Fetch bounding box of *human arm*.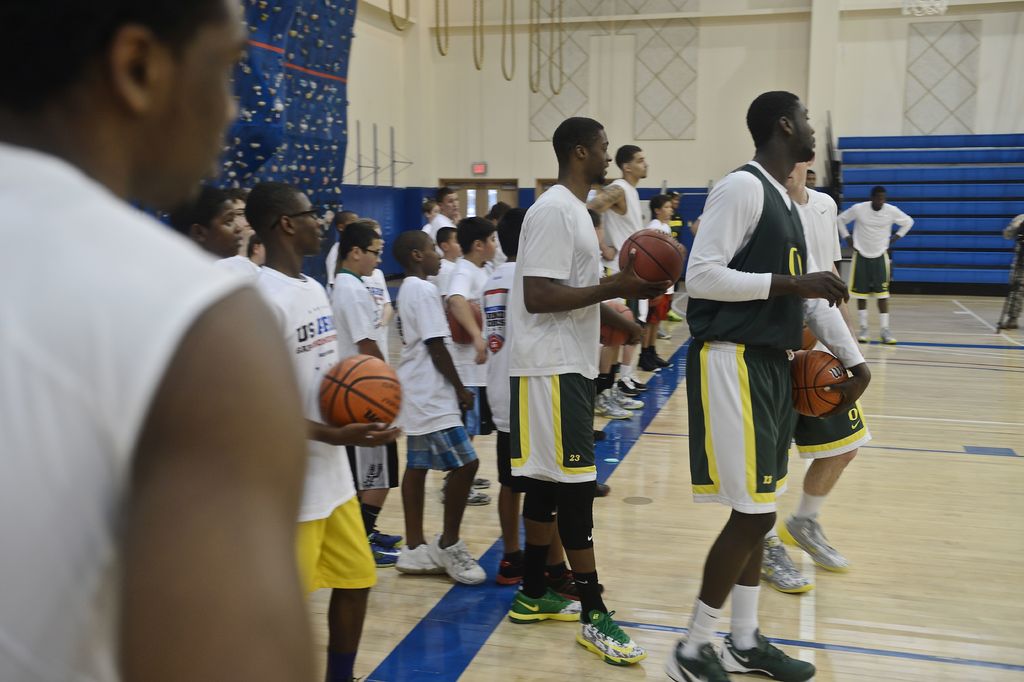
Bbox: (445,262,489,356).
